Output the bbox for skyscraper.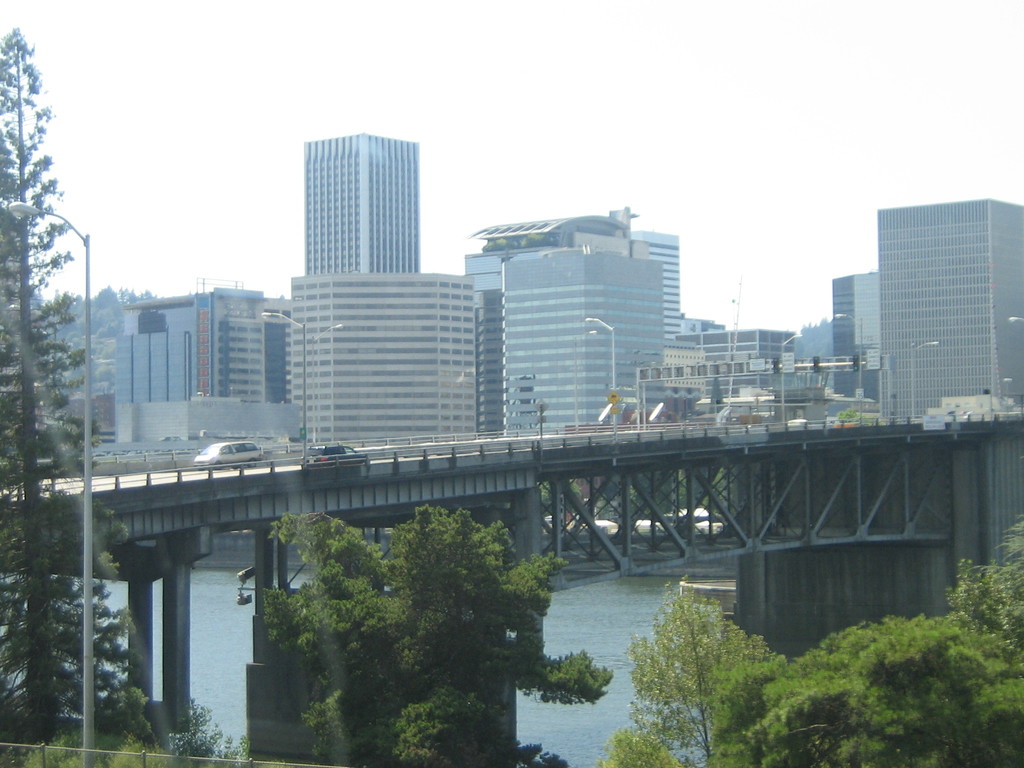
{"x1": 301, "y1": 129, "x2": 417, "y2": 272}.
